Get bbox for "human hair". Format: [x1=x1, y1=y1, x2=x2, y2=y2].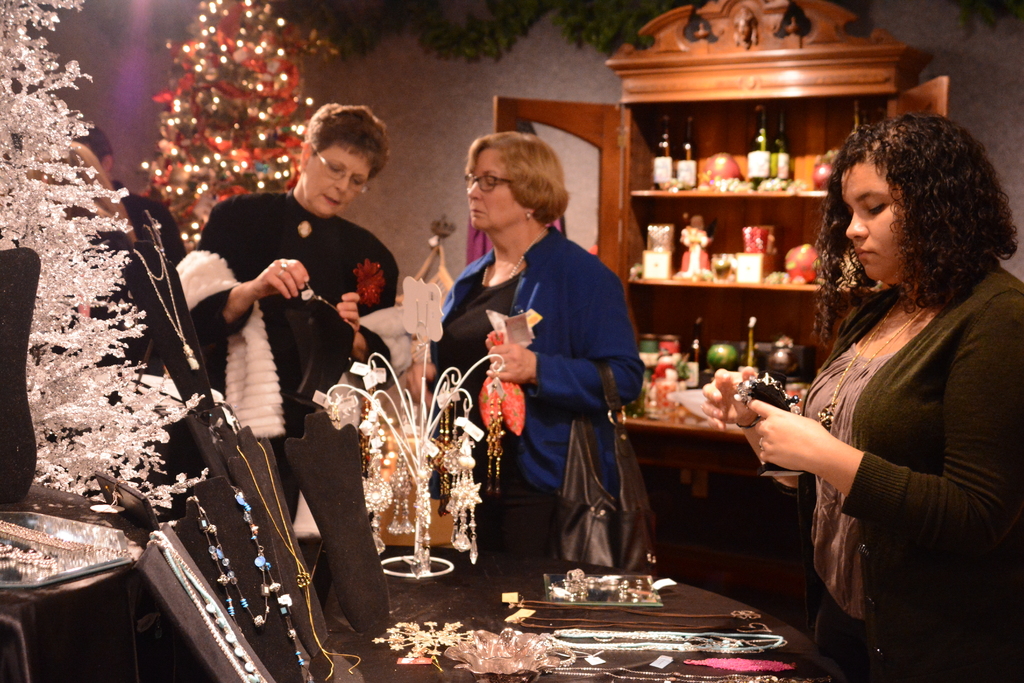
[x1=304, y1=102, x2=388, y2=183].
